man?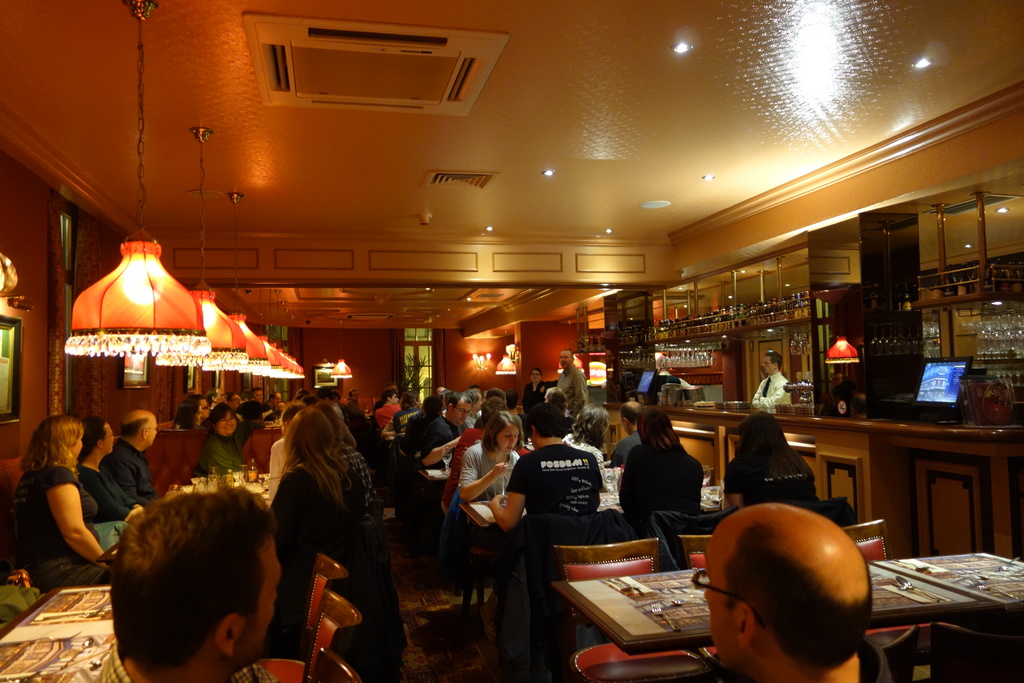
pyautogui.locateOnScreen(689, 455, 894, 678)
